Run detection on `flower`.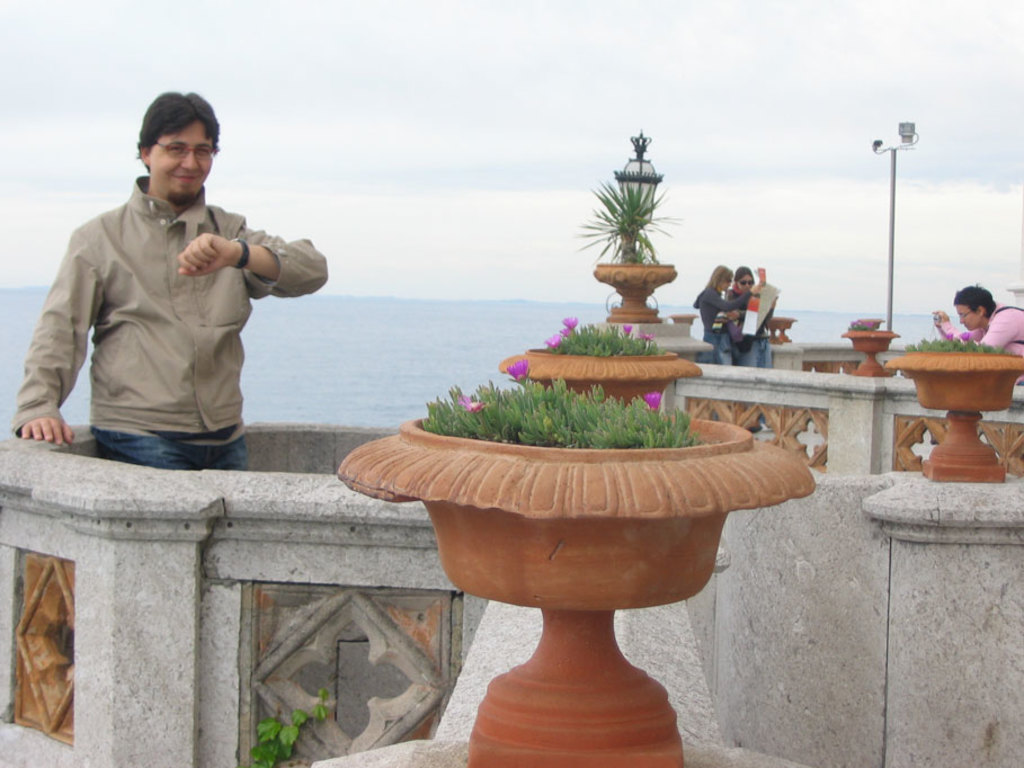
Result: [x1=543, y1=333, x2=560, y2=349].
